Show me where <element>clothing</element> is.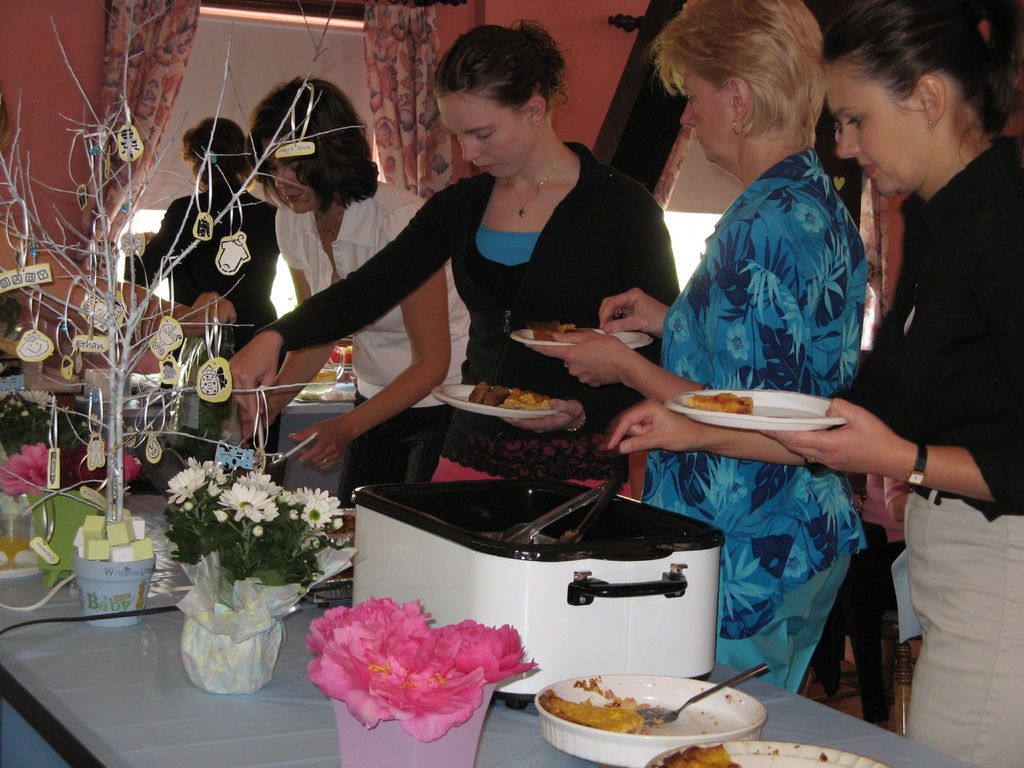
<element>clothing</element> is at rect(124, 182, 287, 367).
